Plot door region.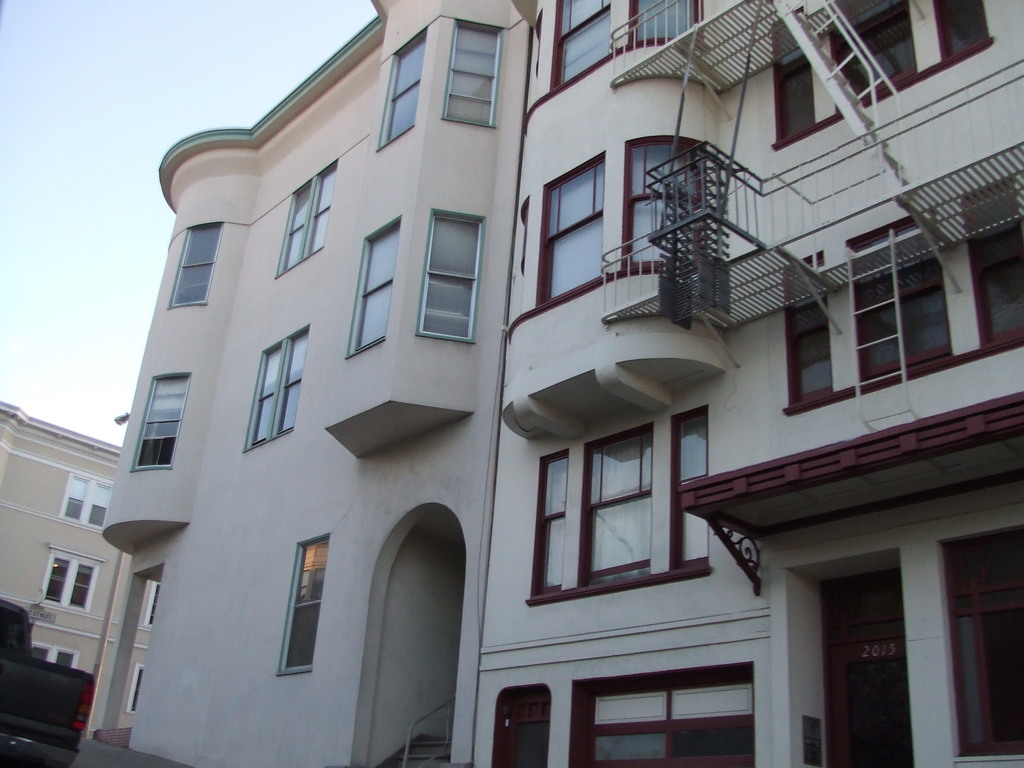
Plotted at <box>822,568,920,767</box>.
